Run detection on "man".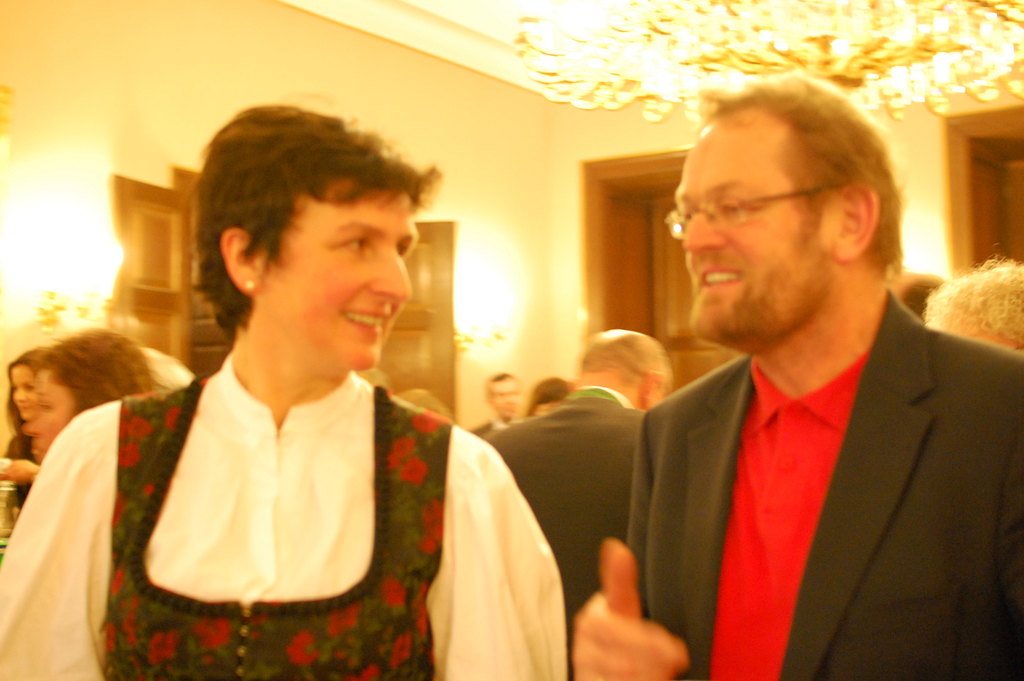
Result: locate(479, 325, 676, 680).
